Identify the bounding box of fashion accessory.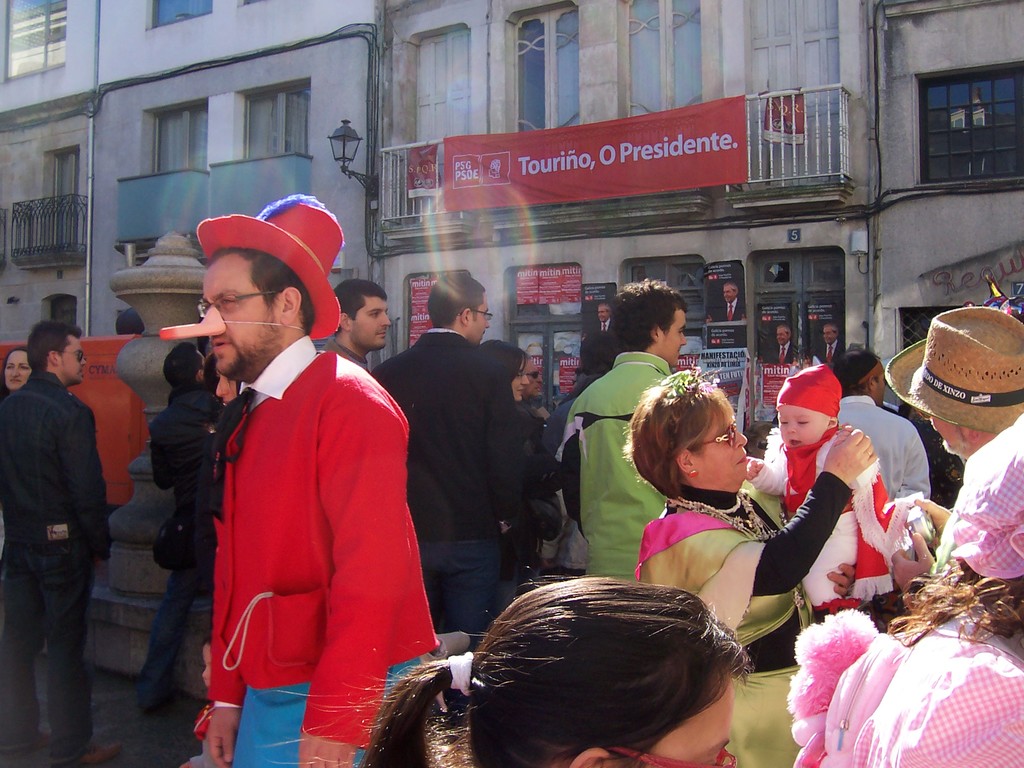
l=445, t=650, r=472, b=698.
